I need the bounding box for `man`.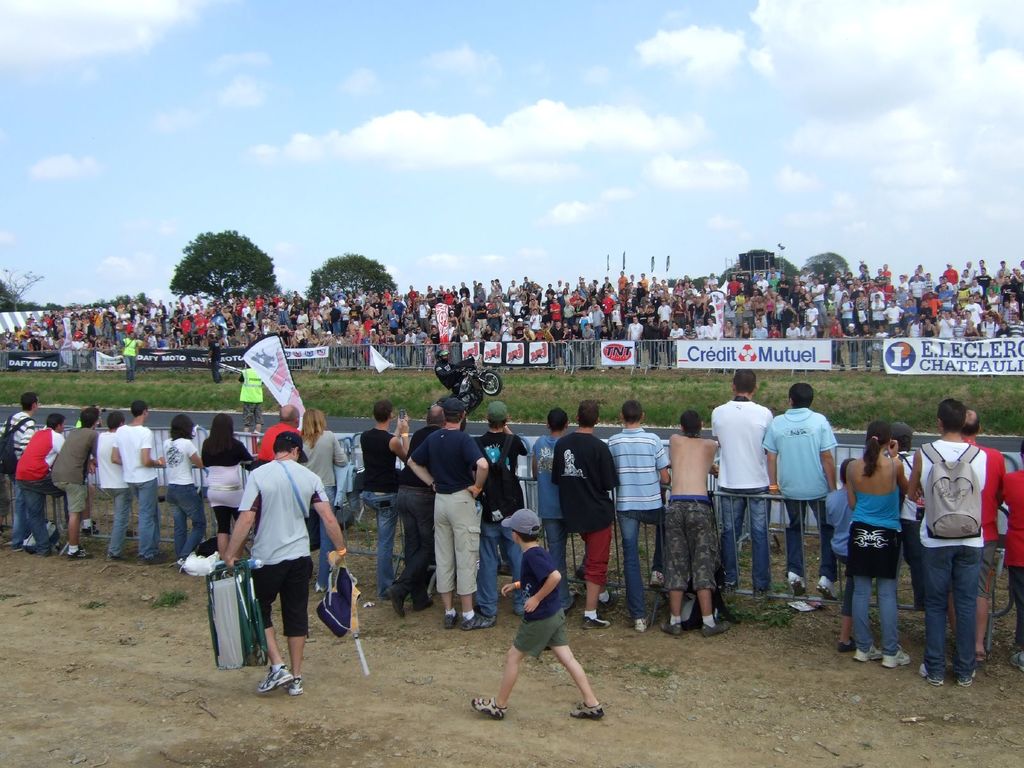
Here it is: pyautogui.locateOnScreen(899, 278, 906, 288).
